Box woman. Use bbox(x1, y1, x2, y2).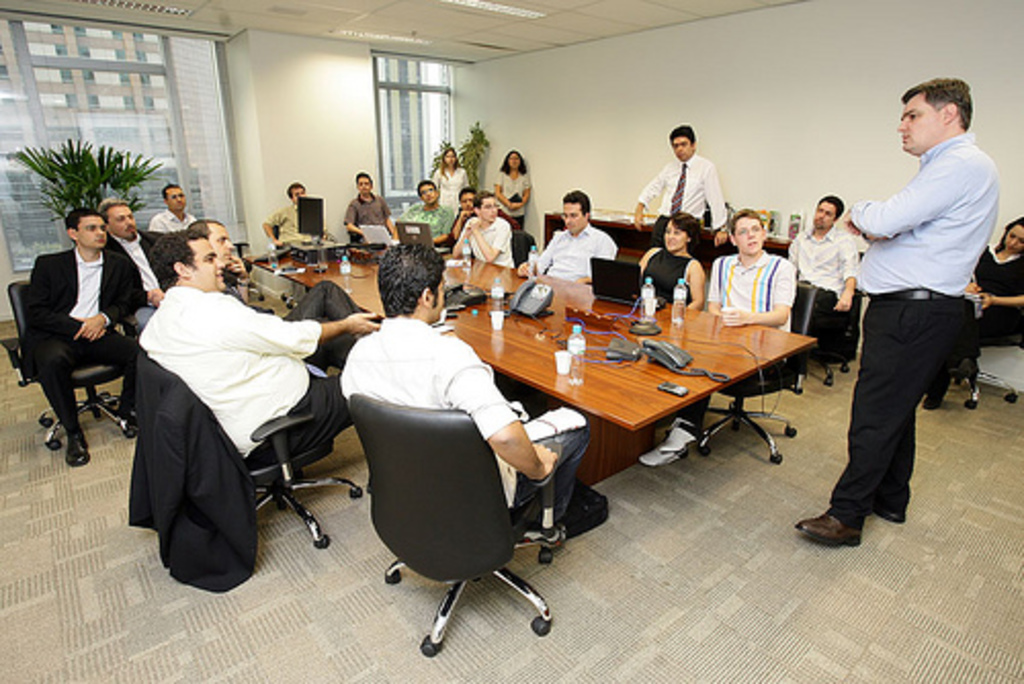
bbox(635, 207, 702, 311).
